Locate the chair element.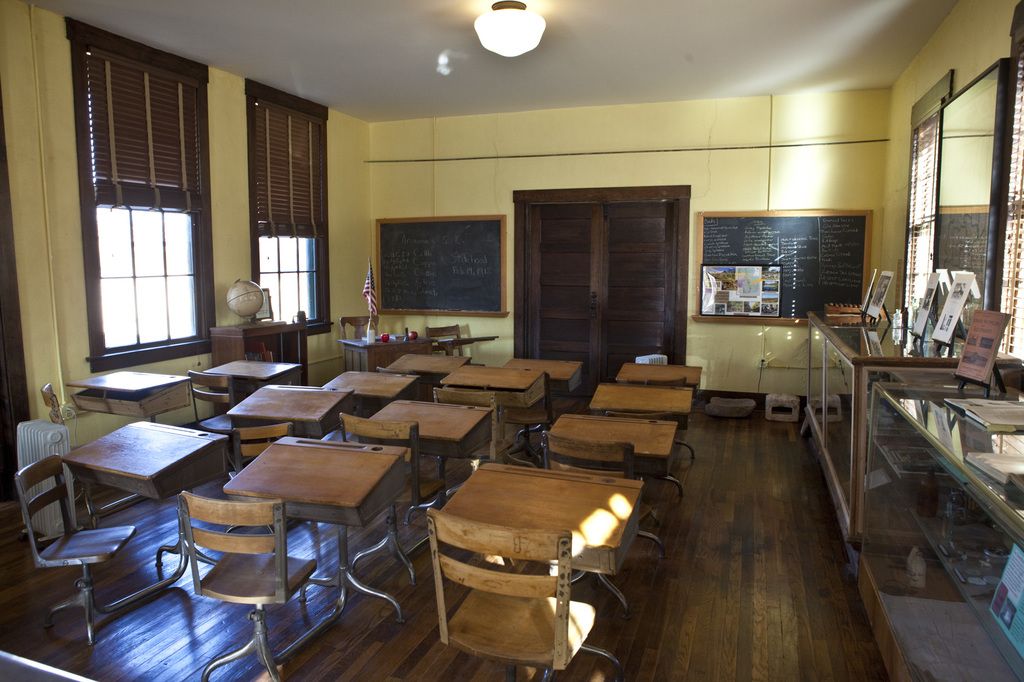
Element bbox: (188,367,248,452).
